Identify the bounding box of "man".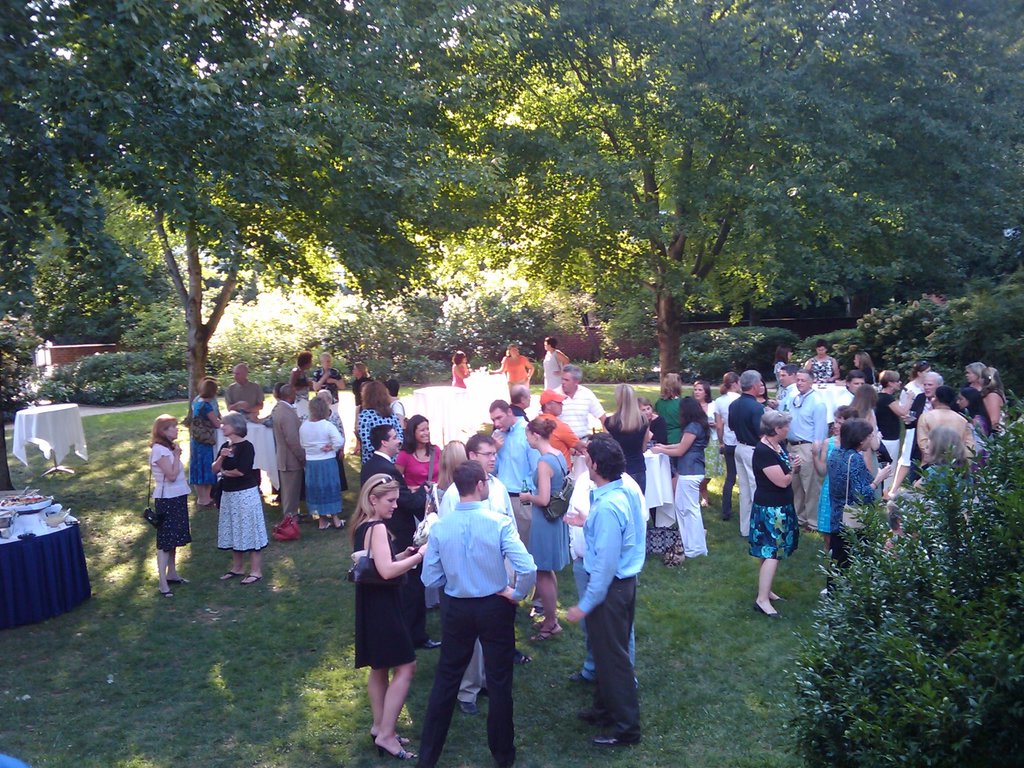
780, 372, 833, 532.
